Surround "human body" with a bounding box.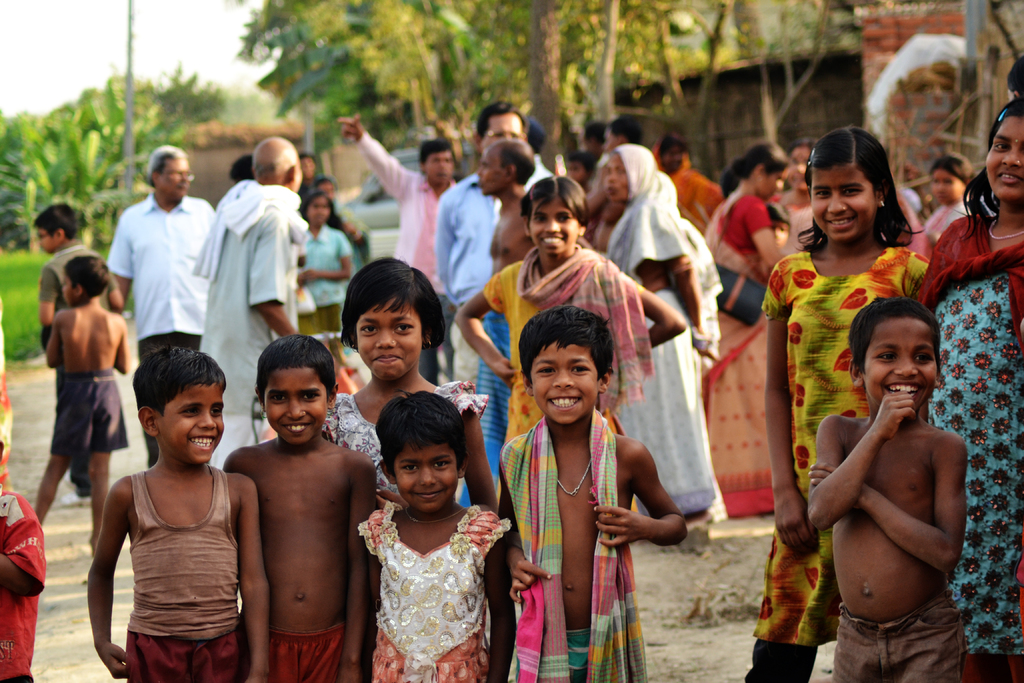
[84,354,264,677].
